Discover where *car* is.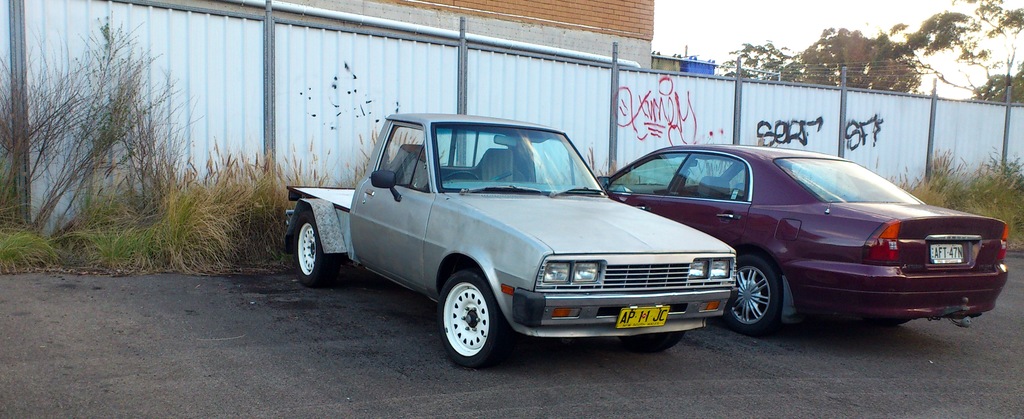
Discovered at {"left": 600, "top": 138, "right": 1007, "bottom": 341}.
